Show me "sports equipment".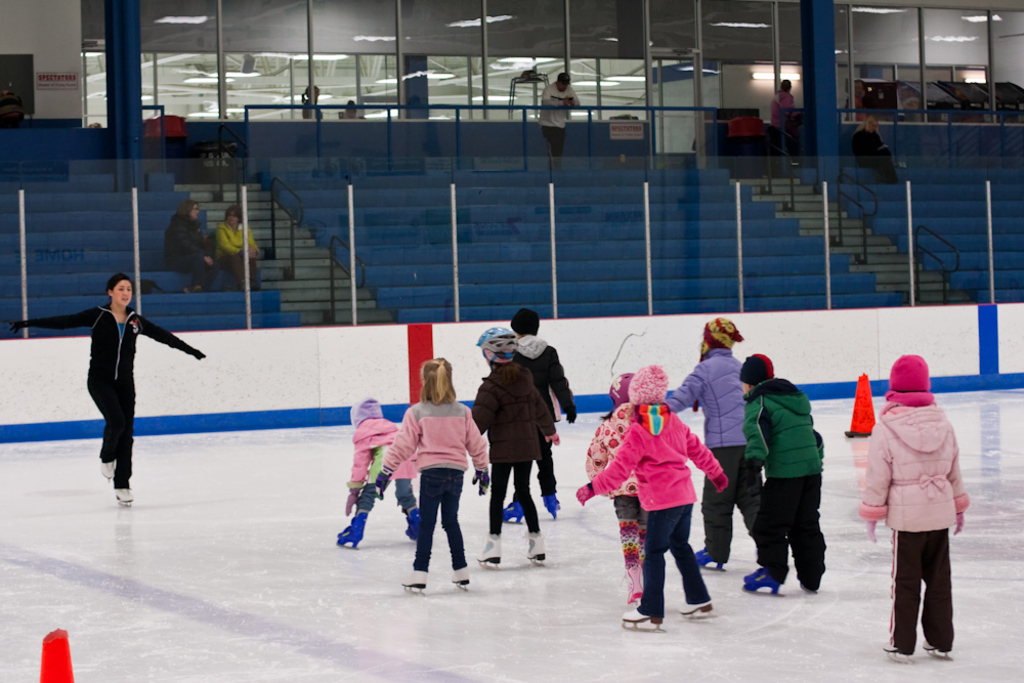
"sports equipment" is here: [116, 489, 134, 509].
